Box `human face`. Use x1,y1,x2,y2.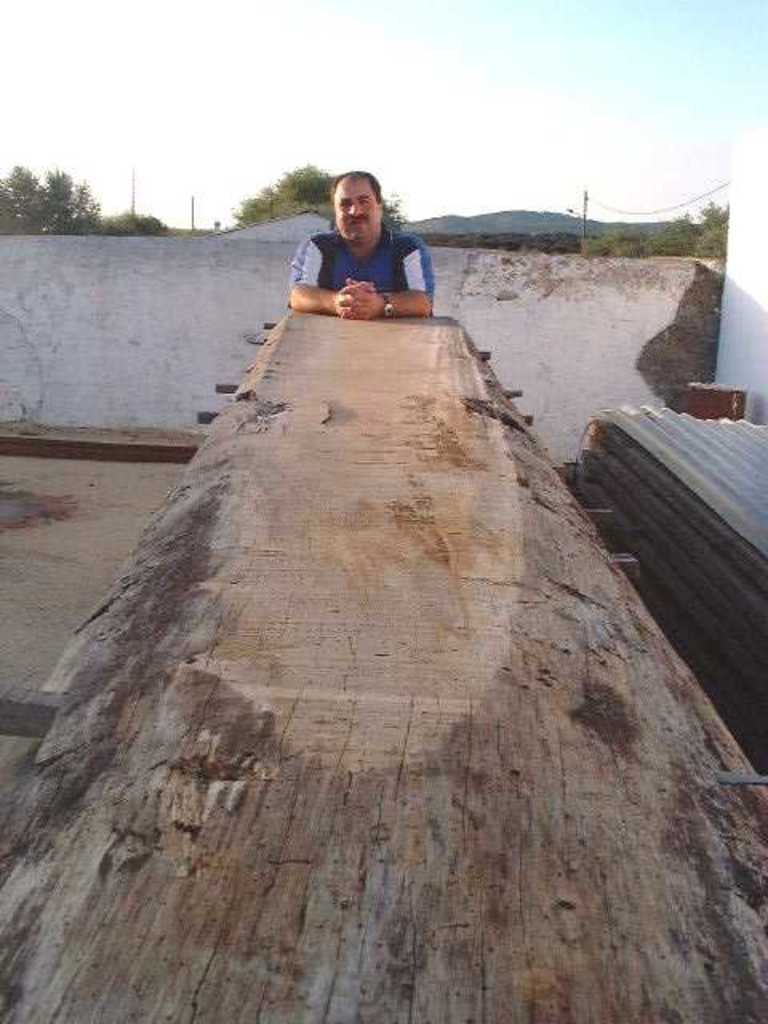
333,181,381,245.
